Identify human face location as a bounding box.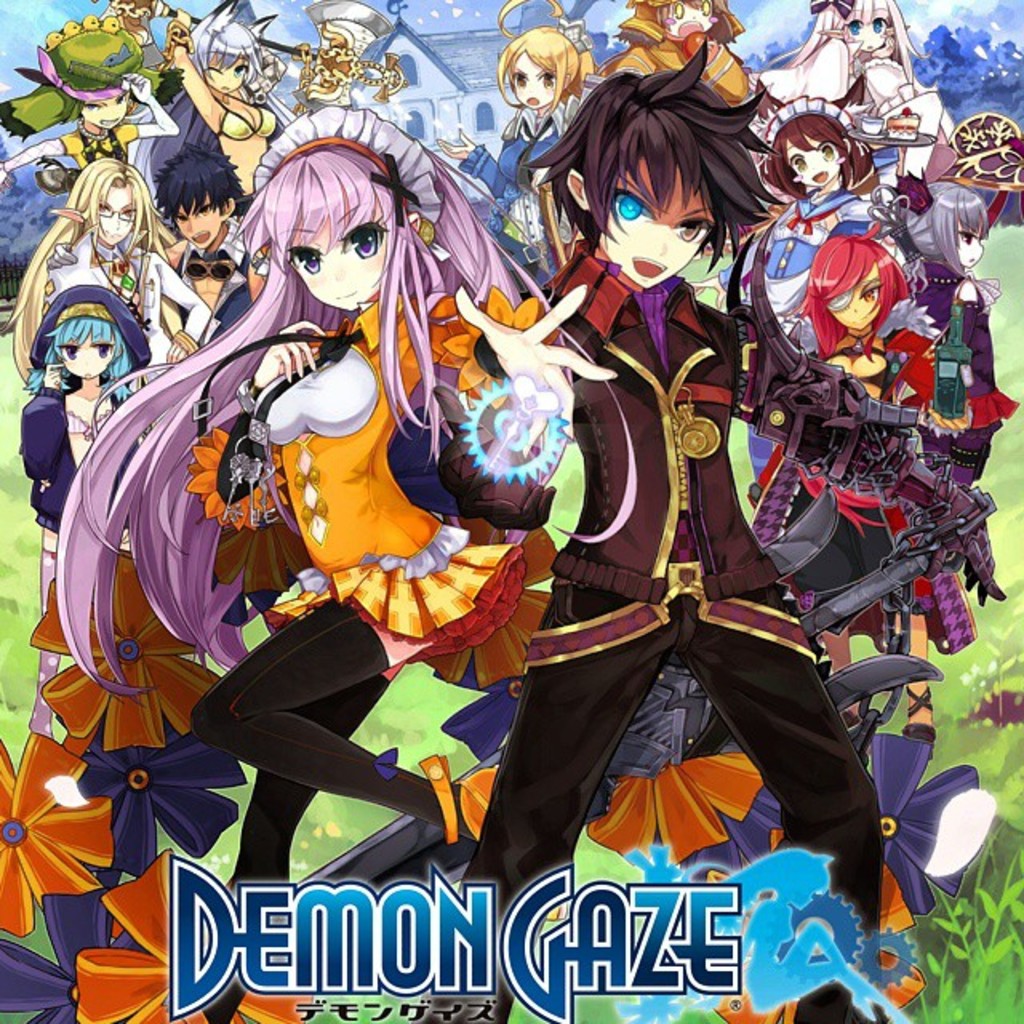
(left=792, top=134, right=843, bottom=192).
